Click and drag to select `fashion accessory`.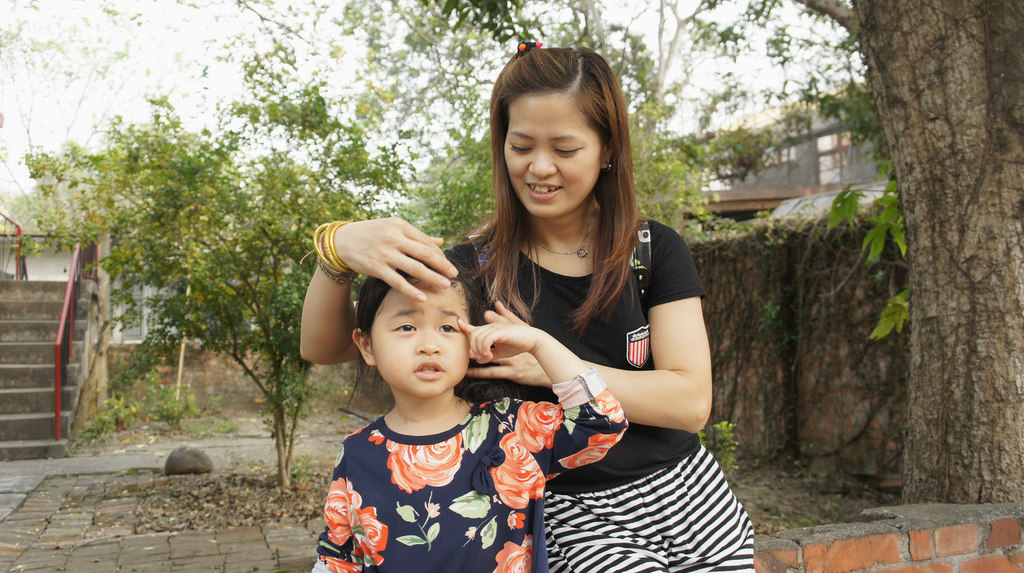
Selection: (x1=330, y1=221, x2=349, y2=263).
